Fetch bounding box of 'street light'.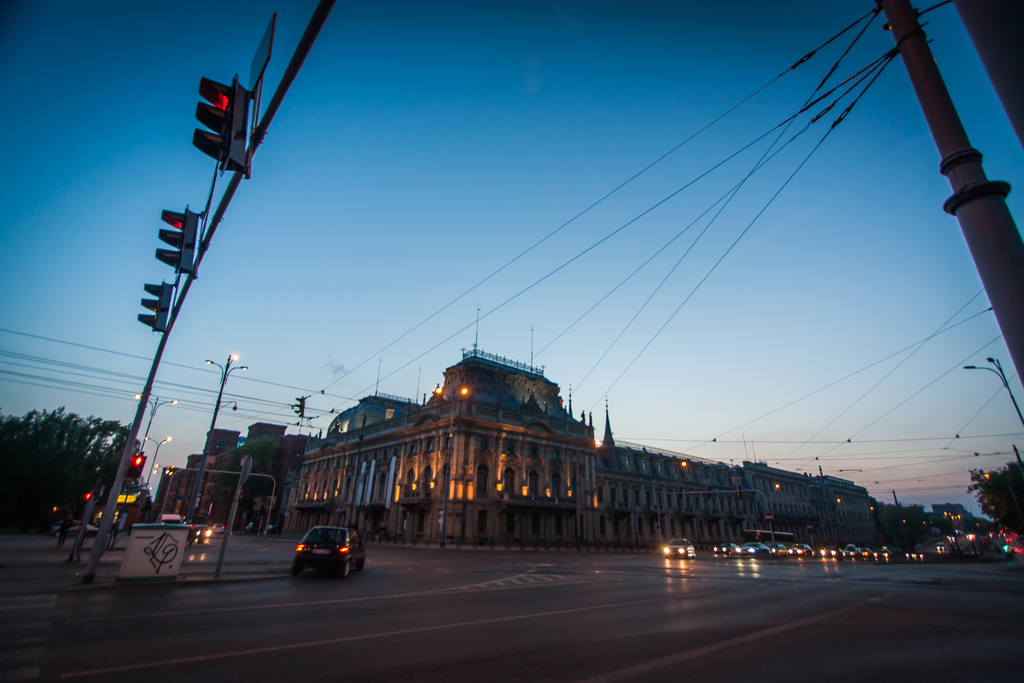
Bbox: box(961, 351, 1023, 429).
